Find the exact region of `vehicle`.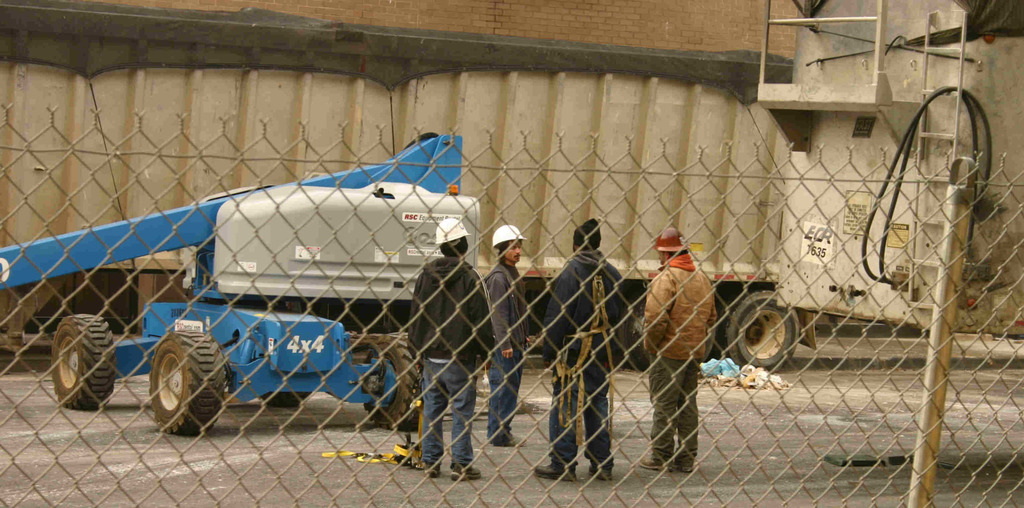
Exact region: locate(0, 134, 483, 437).
